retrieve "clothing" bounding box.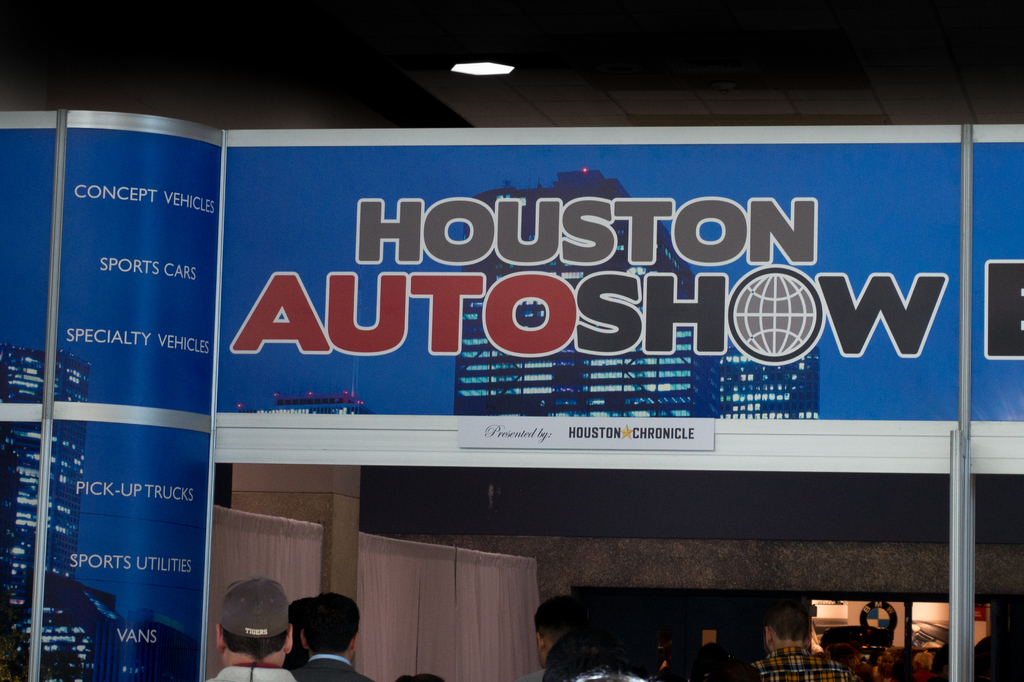
Bounding box: bbox(913, 670, 929, 681).
